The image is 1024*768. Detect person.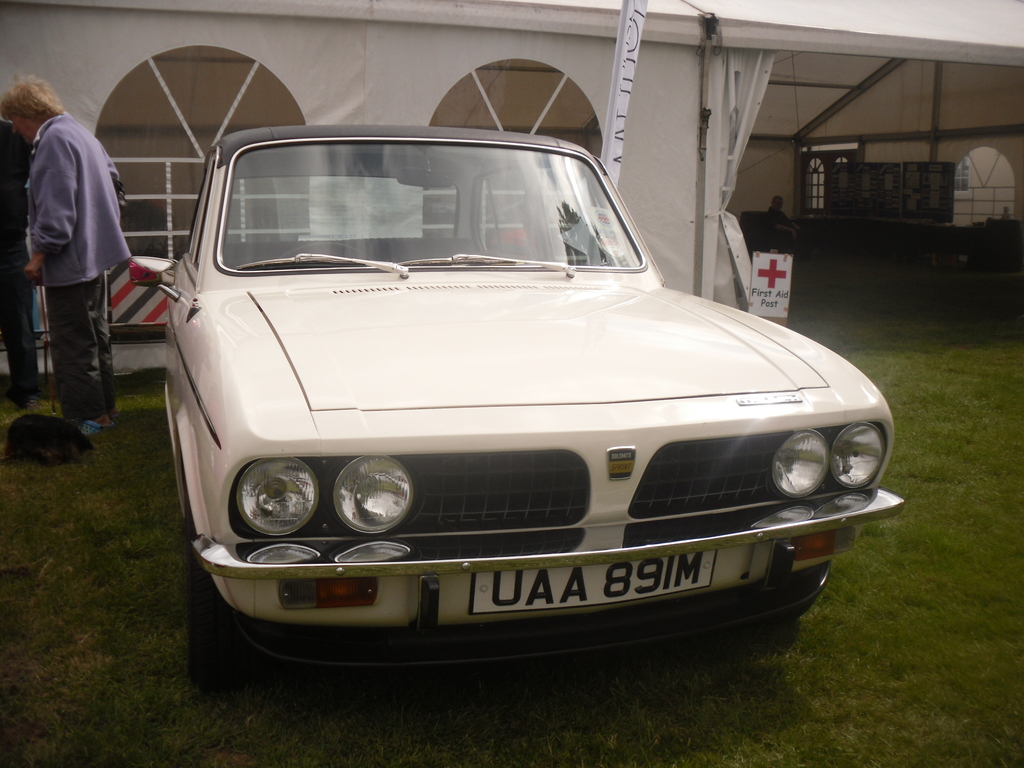
Detection: left=10, top=52, right=134, bottom=378.
